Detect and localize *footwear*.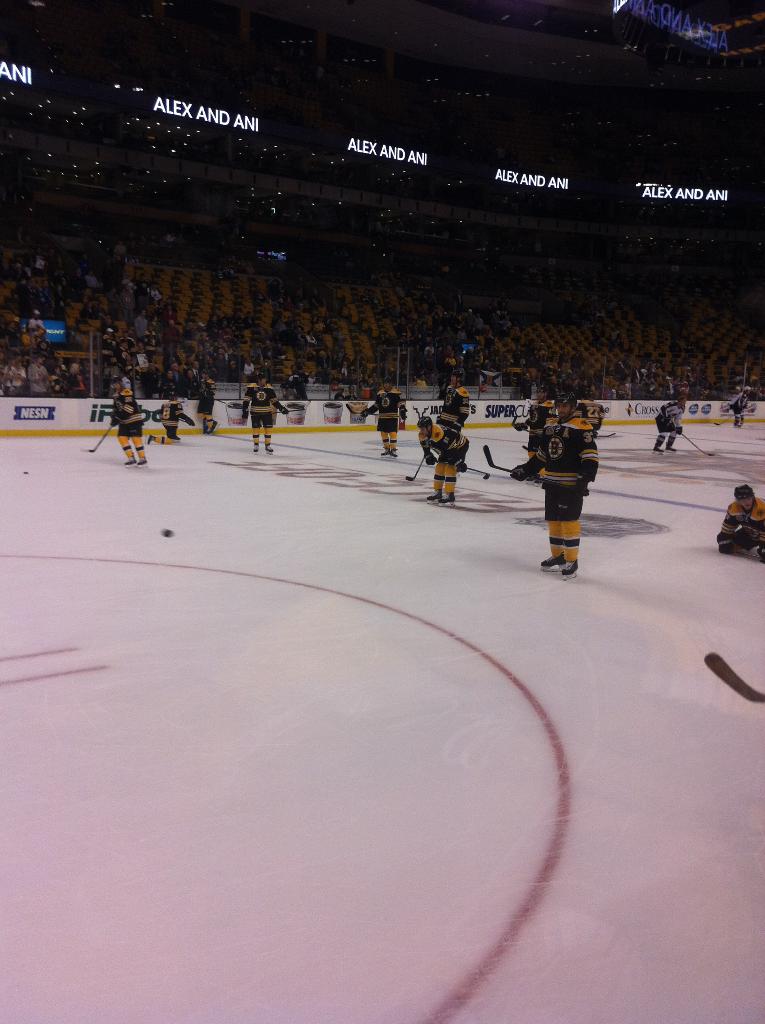
Localized at locate(137, 454, 149, 467).
